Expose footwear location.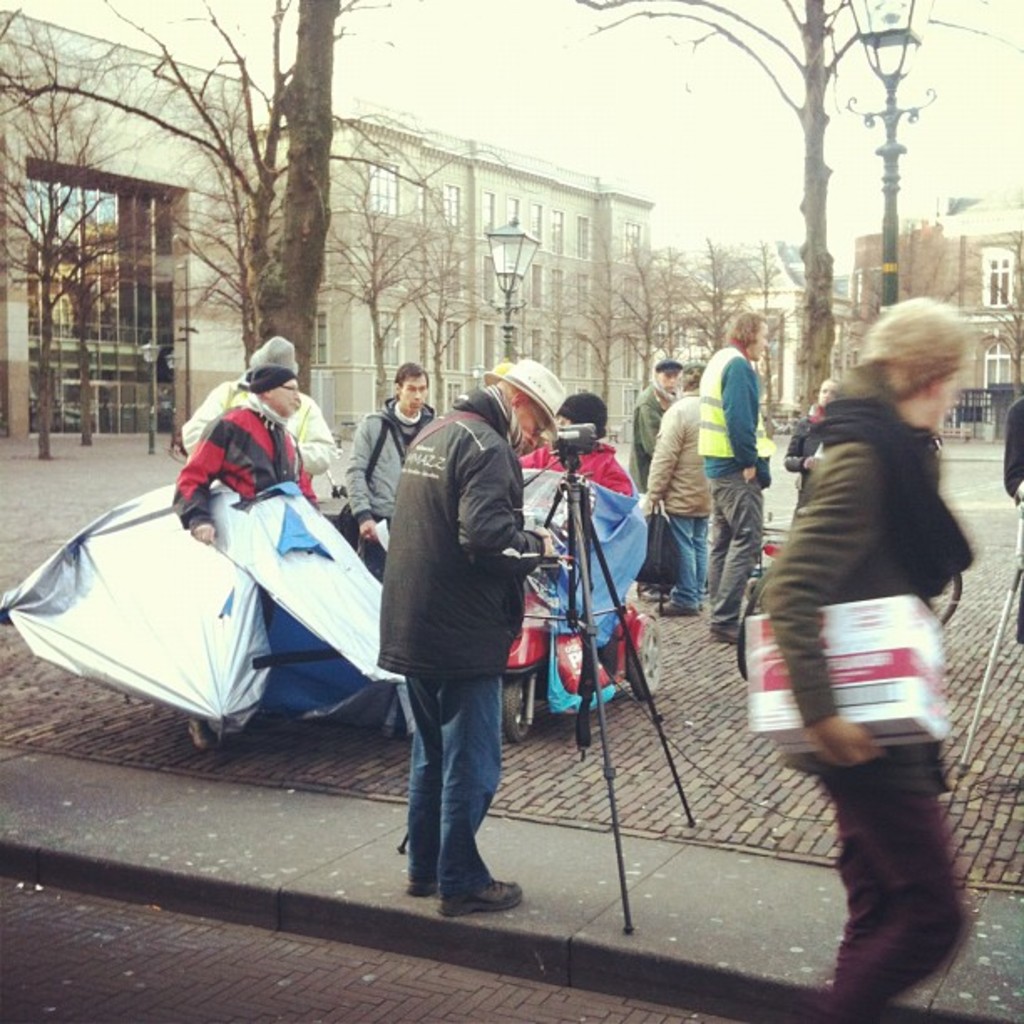
Exposed at bbox(492, 880, 522, 907).
